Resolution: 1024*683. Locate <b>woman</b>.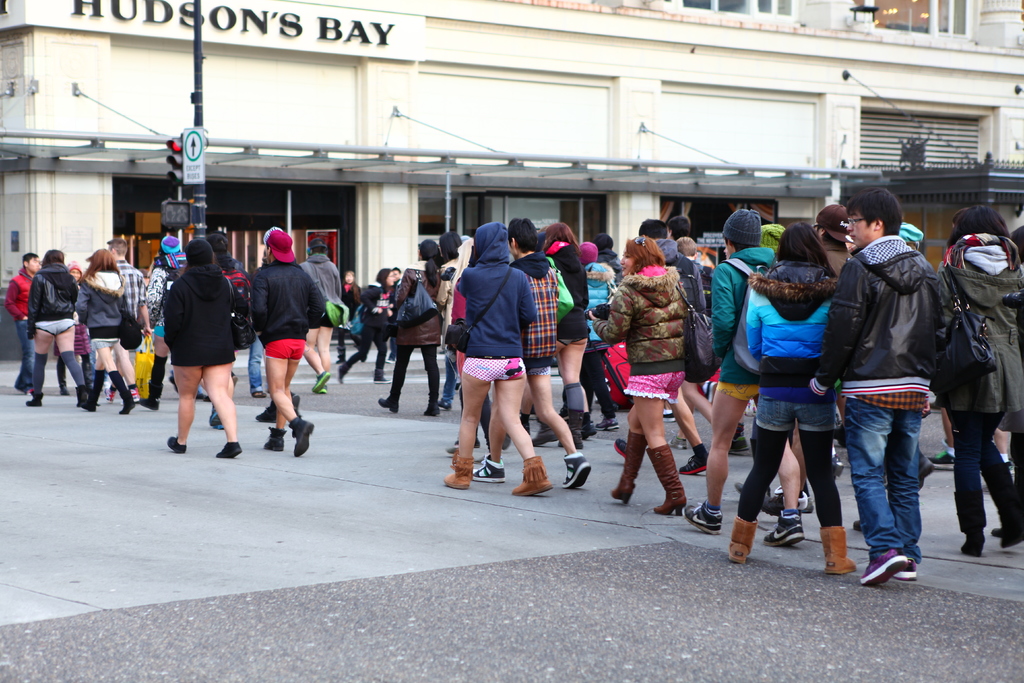
932, 205, 1023, 557.
